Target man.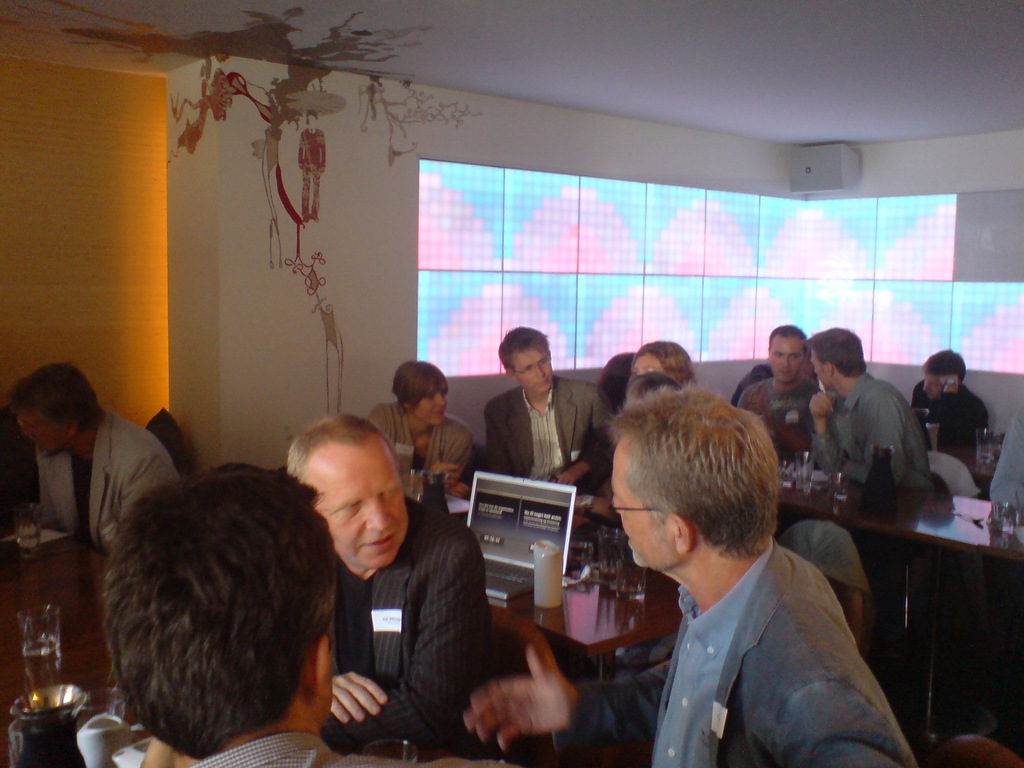
Target region: 808,318,929,648.
